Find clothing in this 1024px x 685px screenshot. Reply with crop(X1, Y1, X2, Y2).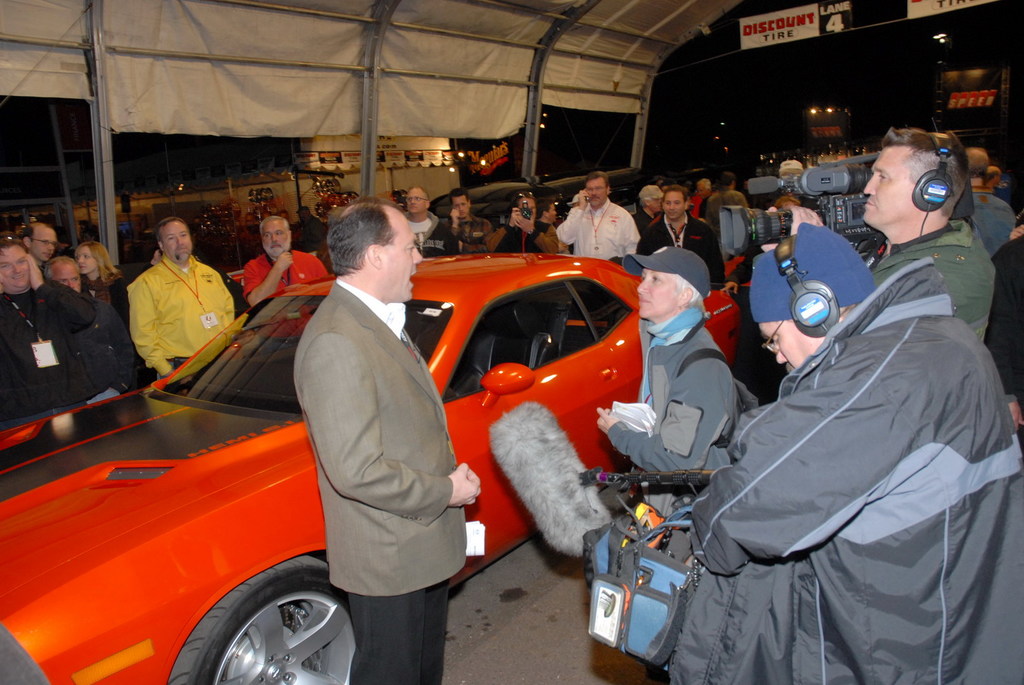
crop(131, 249, 223, 368).
